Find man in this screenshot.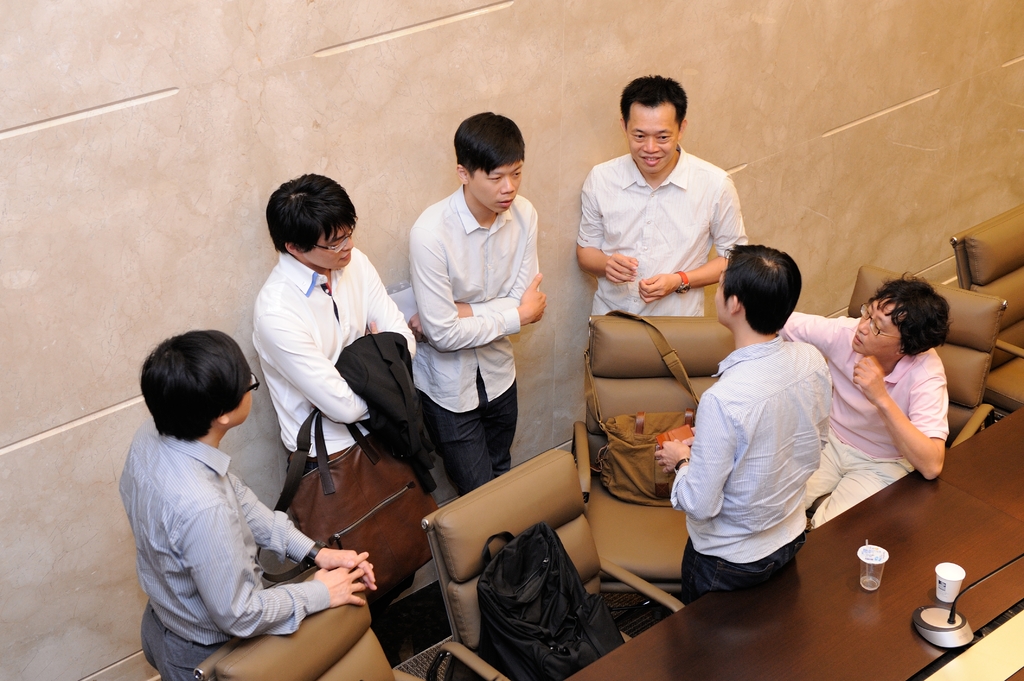
The bounding box for man is crop(125, 276, 349, 664).
